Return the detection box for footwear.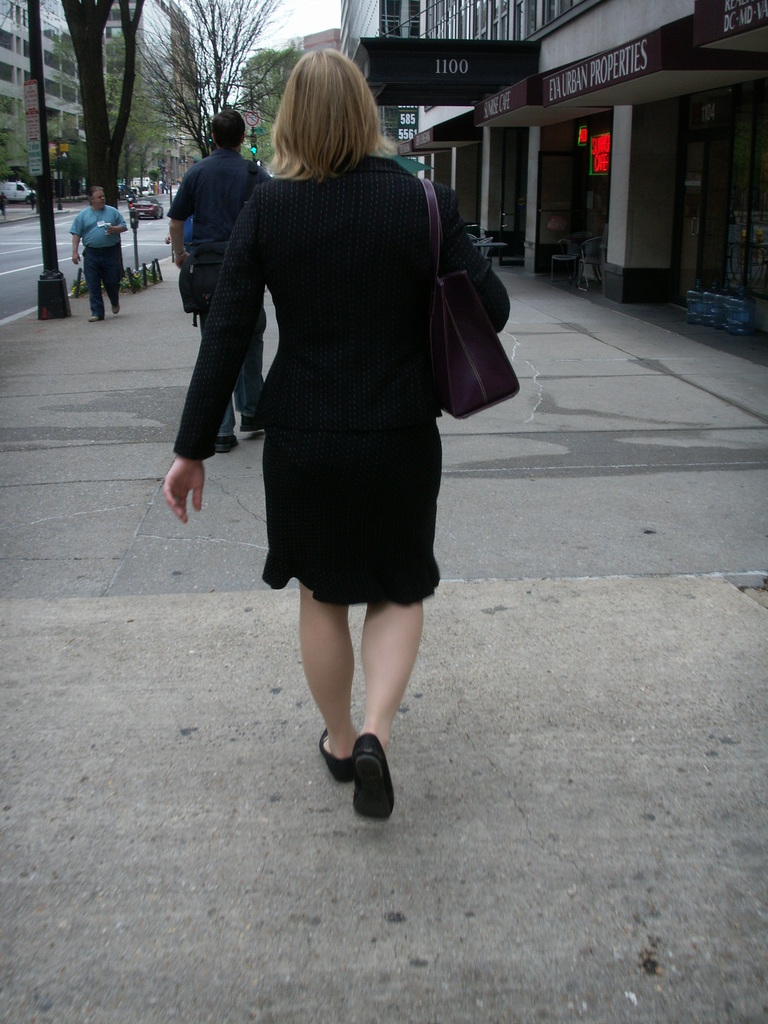
[113, 303, 118, 314].
